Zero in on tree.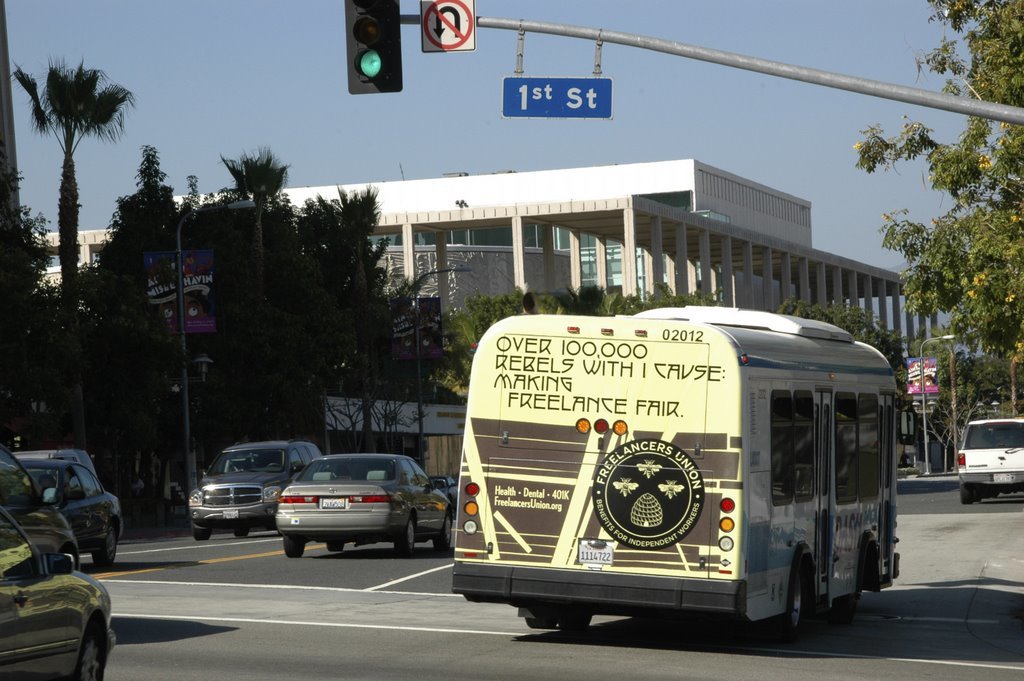
Zeroed in: rect(899, 328, 957, 484).
